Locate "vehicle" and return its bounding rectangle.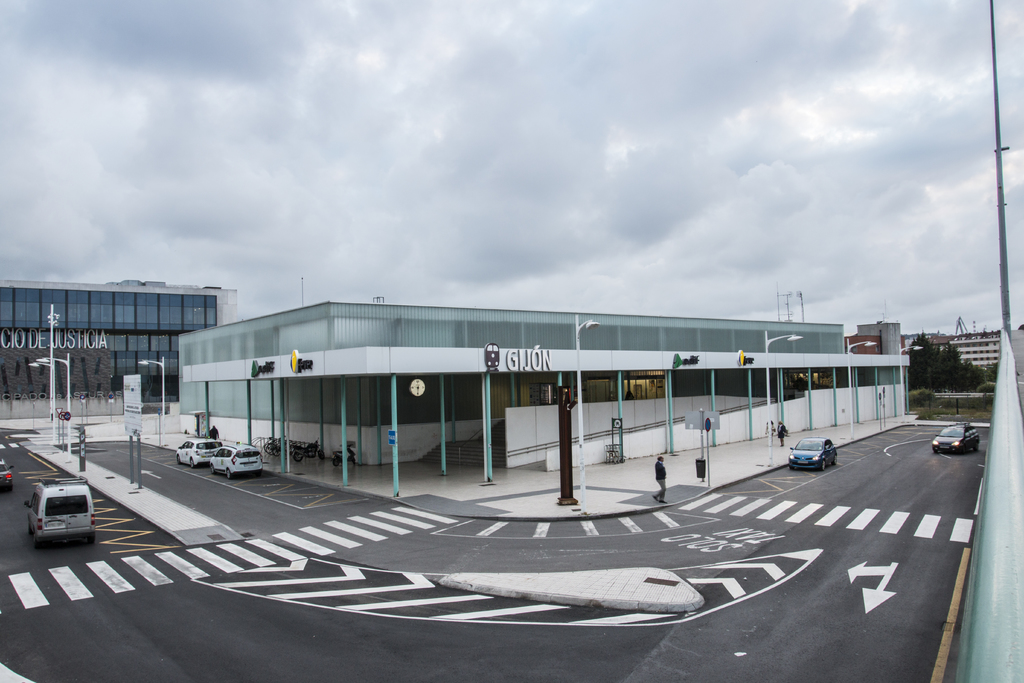
[203,441,264,483].
